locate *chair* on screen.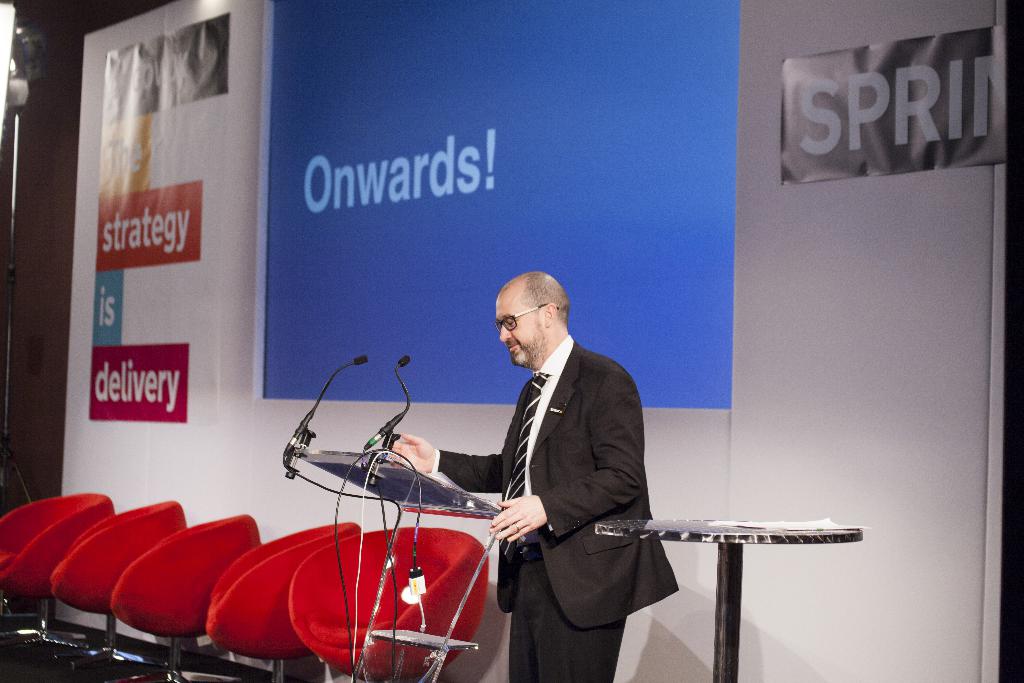
On screen at (left=207, top=518, right=358, bottom=682).
